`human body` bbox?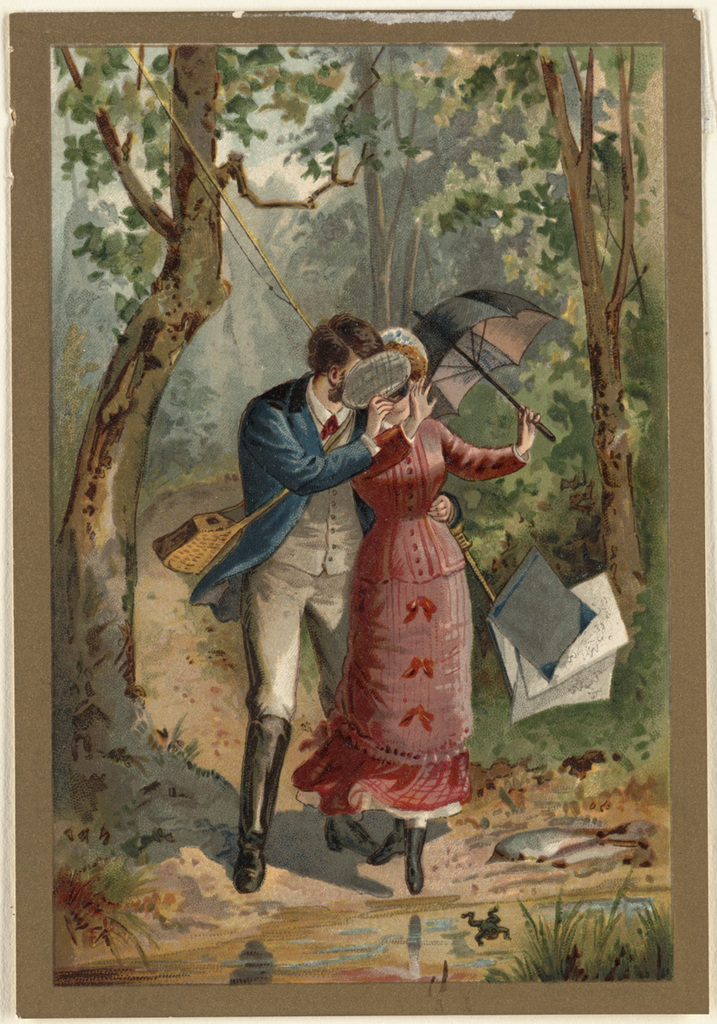
x1=233, y1=365, x2=434, y2=897
